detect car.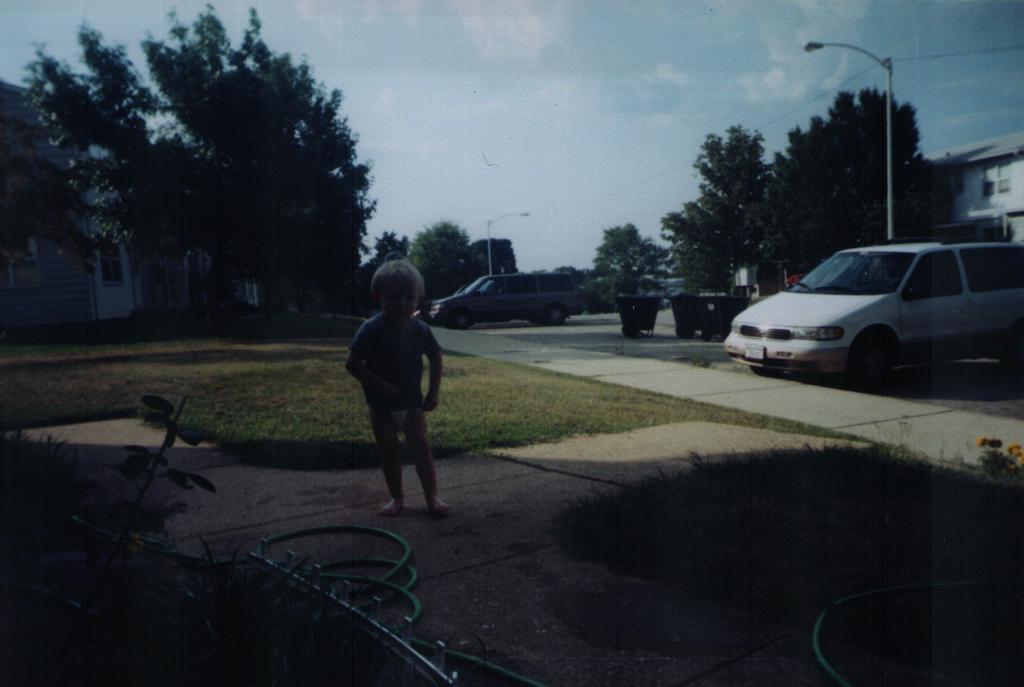
Detected at detection(434, 274, 583, 326).
